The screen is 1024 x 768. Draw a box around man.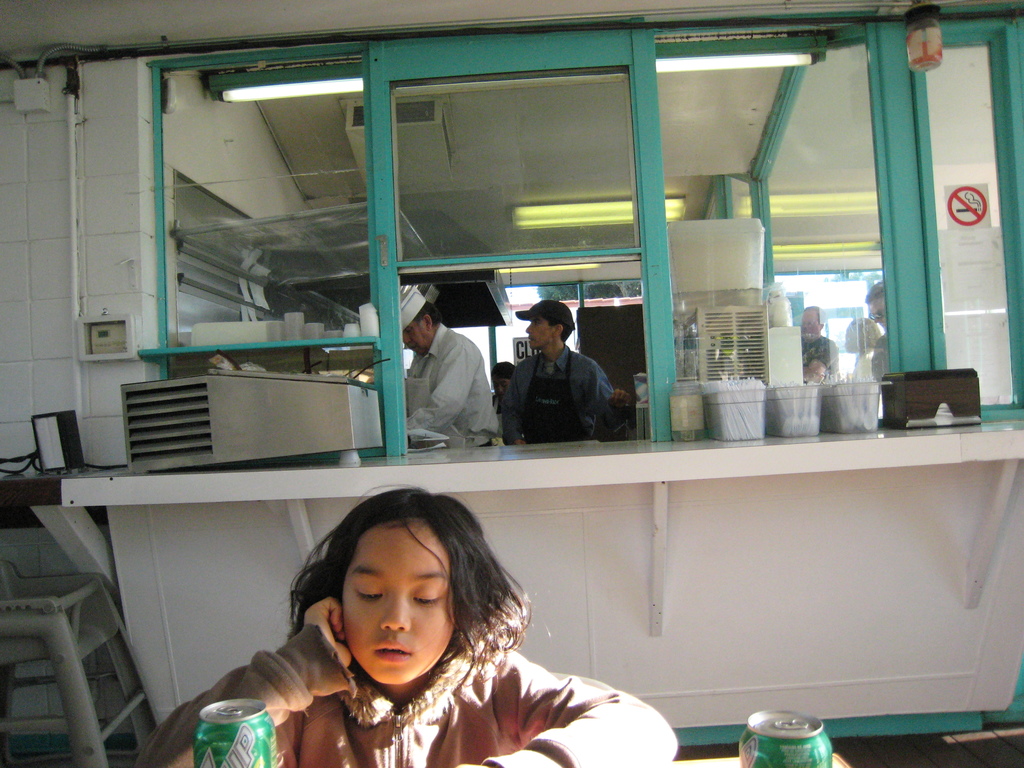
bbox=[388, 283, 492, 444].
